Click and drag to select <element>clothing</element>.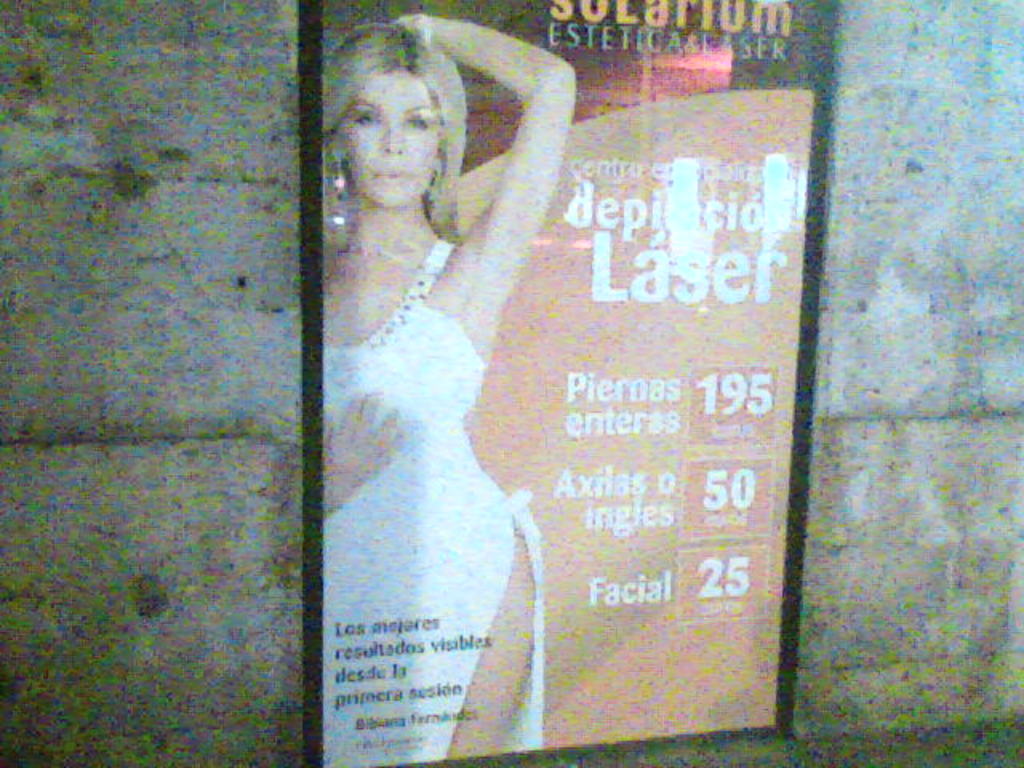
Selection: box(325, 232, 549, 766).
